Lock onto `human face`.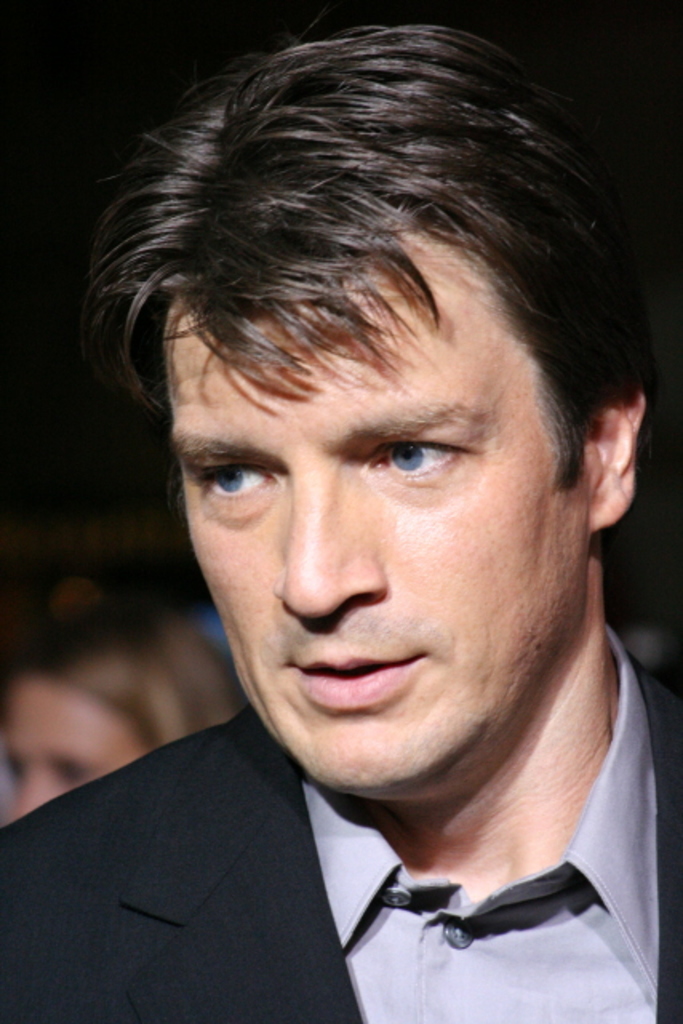
Locked: x1=162, y1=224, x2=589, y2=800.
